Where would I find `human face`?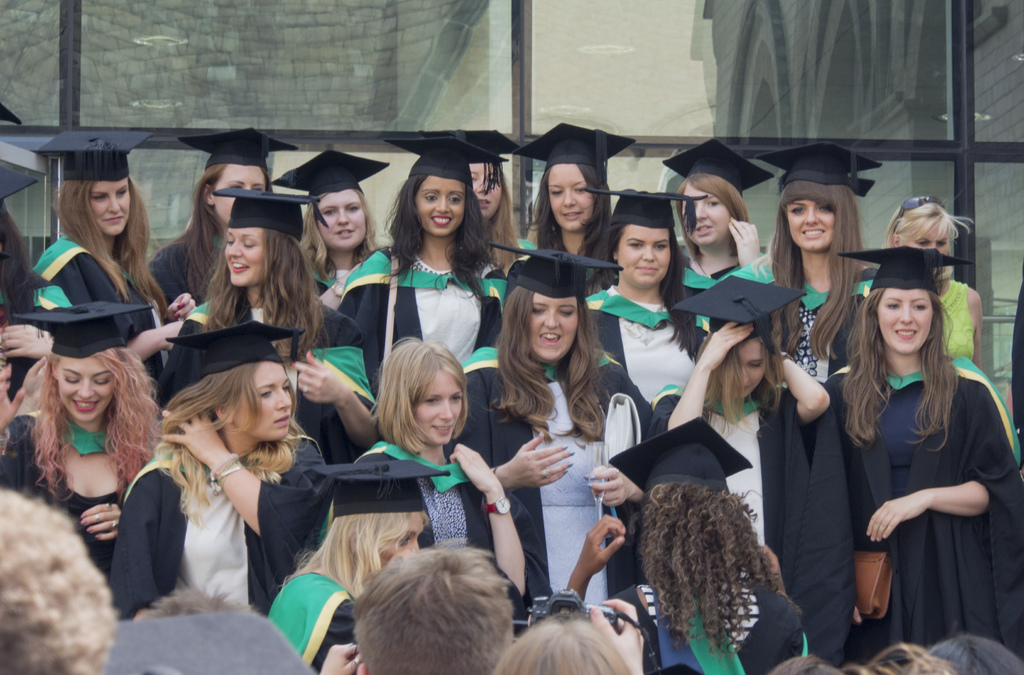
At x1=54 y1=360 x2=121 y2=424.
